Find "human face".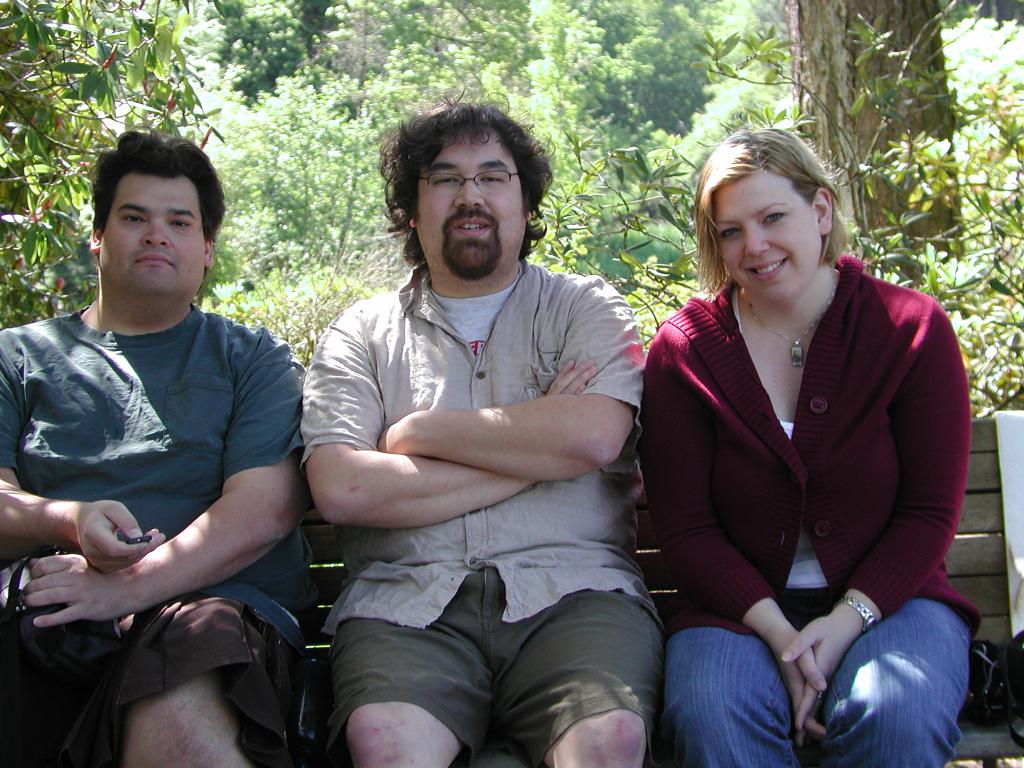
box=[710, 168, 821, 300].
